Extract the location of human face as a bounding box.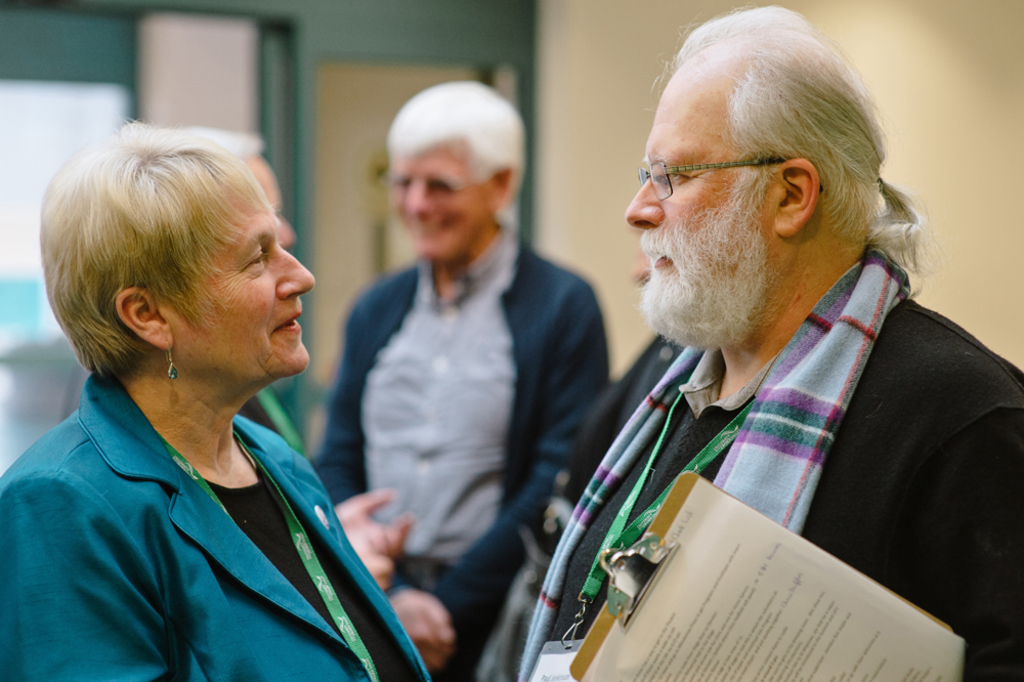
[629,74,742,280].
